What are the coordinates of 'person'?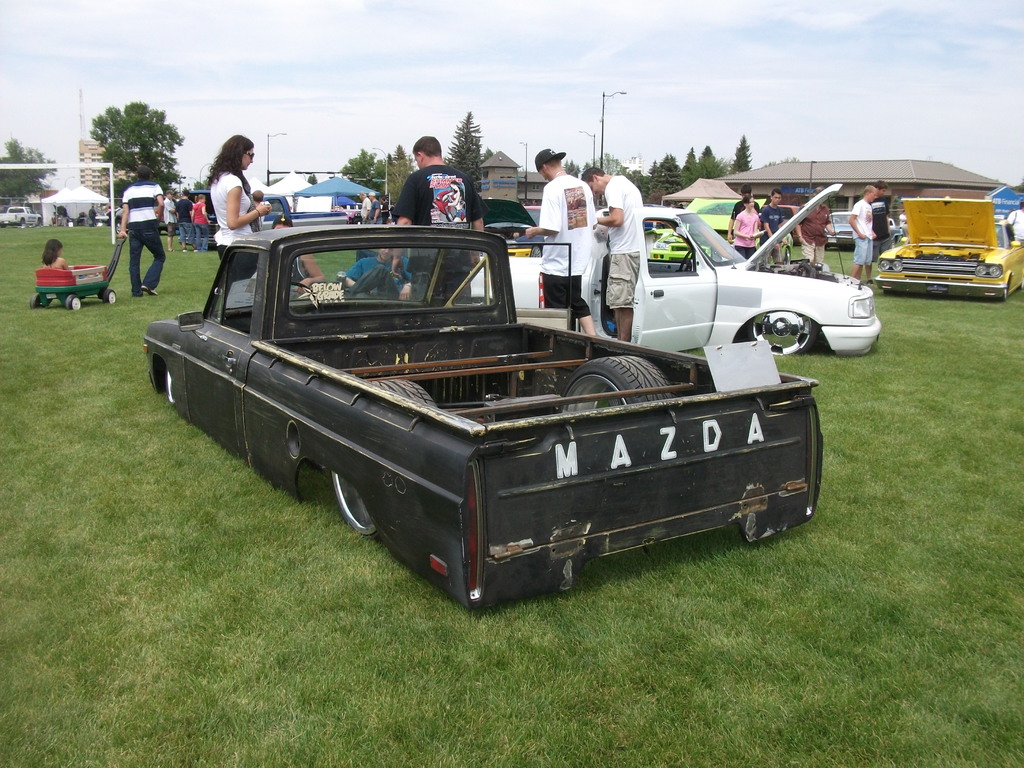
118,168,170,301.
